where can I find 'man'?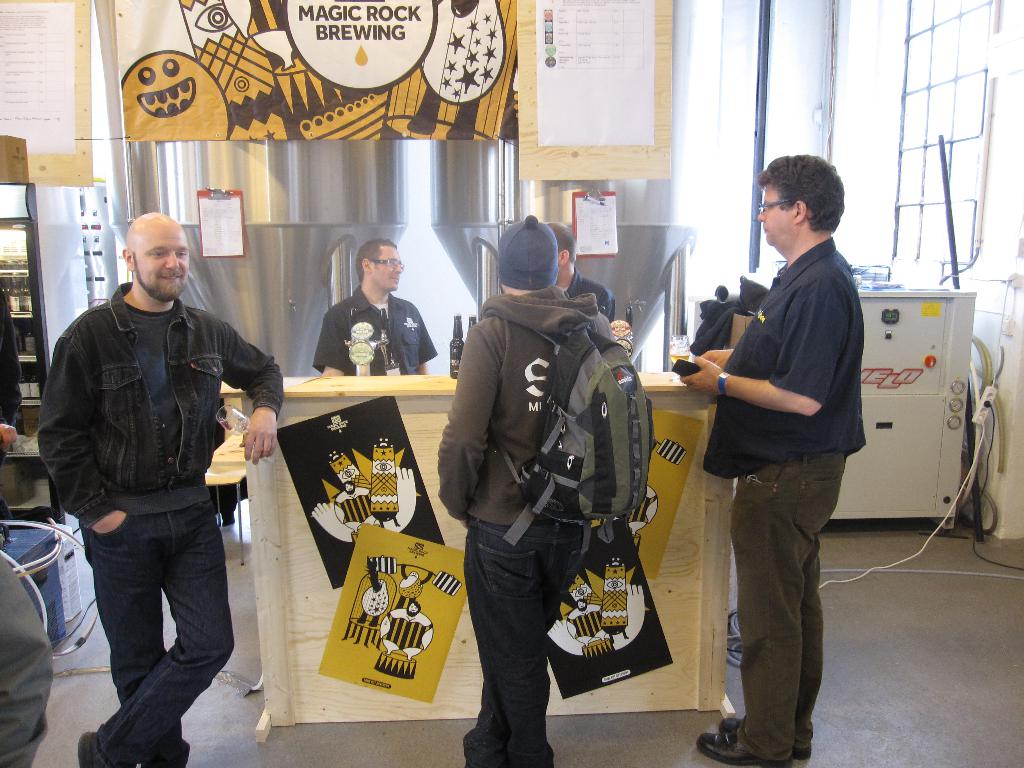
You can find it at BBox(542, 220, 619, 332).
